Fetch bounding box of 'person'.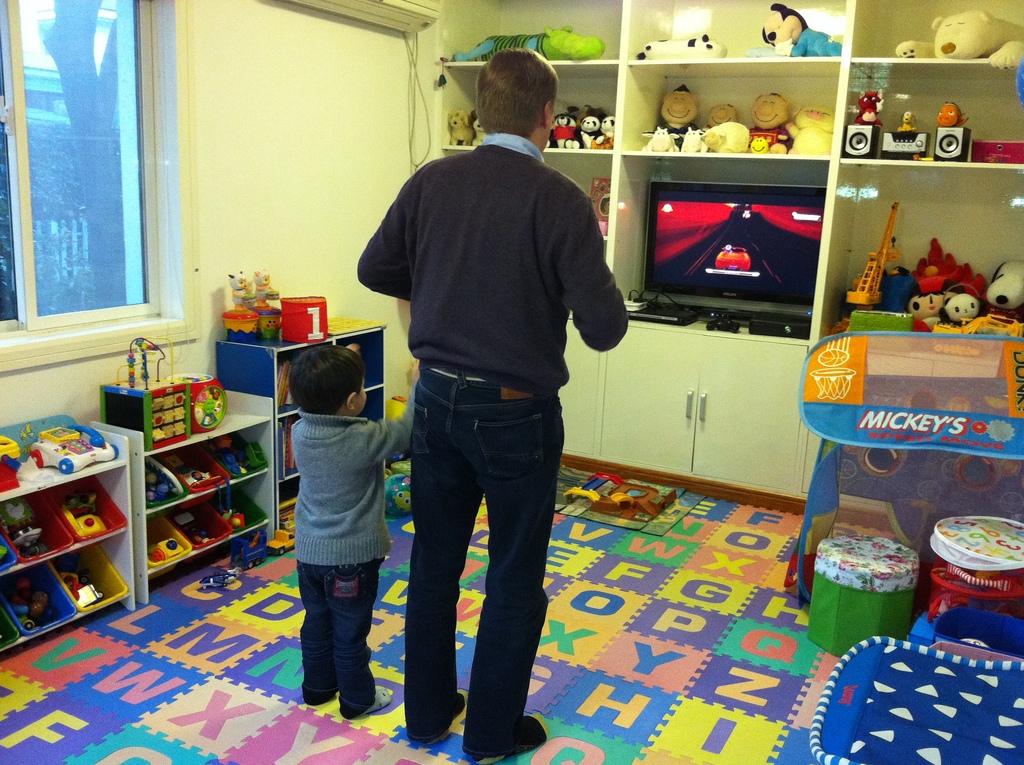
Bbox: rect(346, 47, 626, 764).
